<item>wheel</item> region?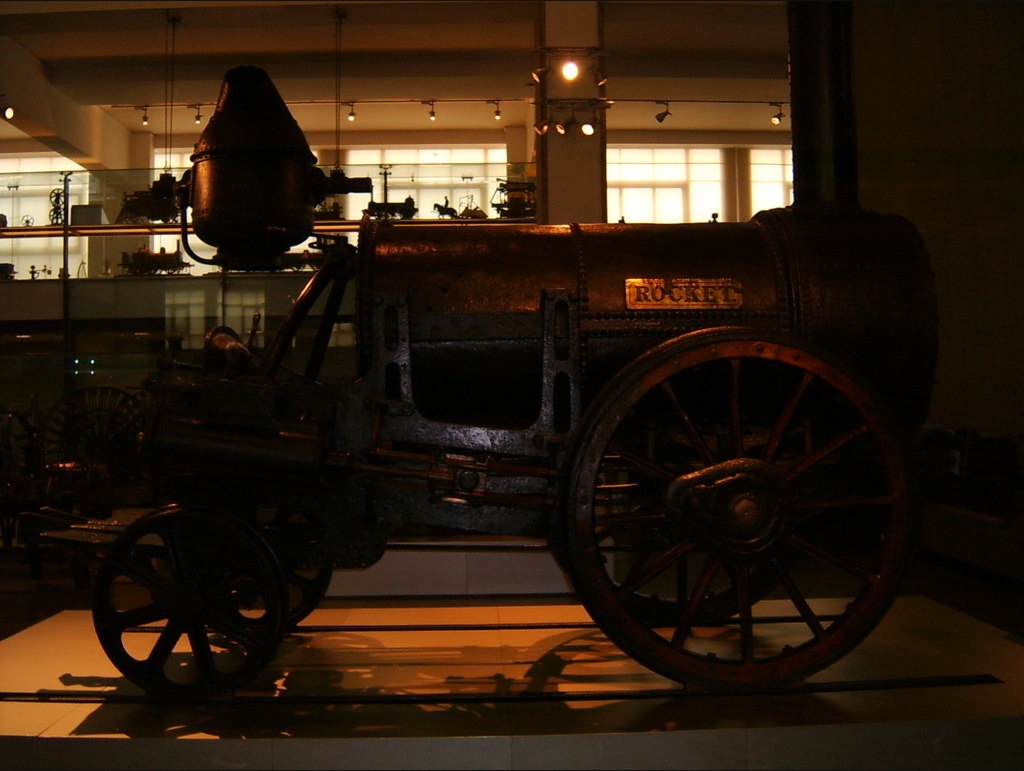
left=549, top=519, right=799, bottom=621
